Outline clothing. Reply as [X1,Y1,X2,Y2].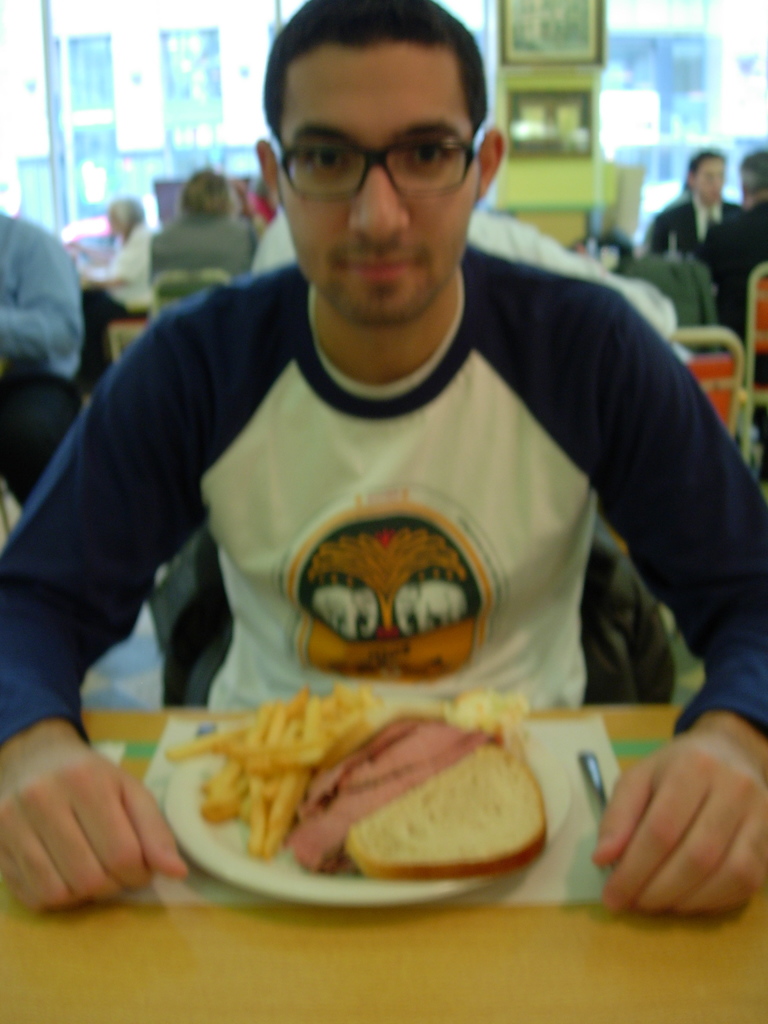
[653,191,751,256].
